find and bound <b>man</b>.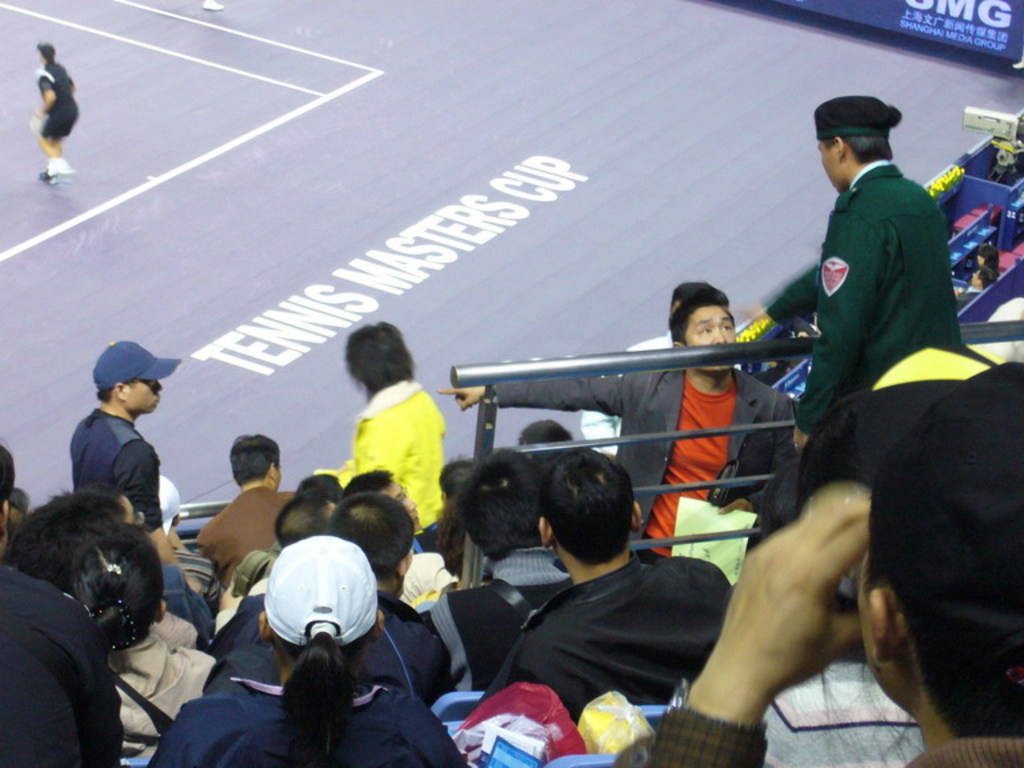
Bound: [left=203, top=435, right=293, bottom=592].
